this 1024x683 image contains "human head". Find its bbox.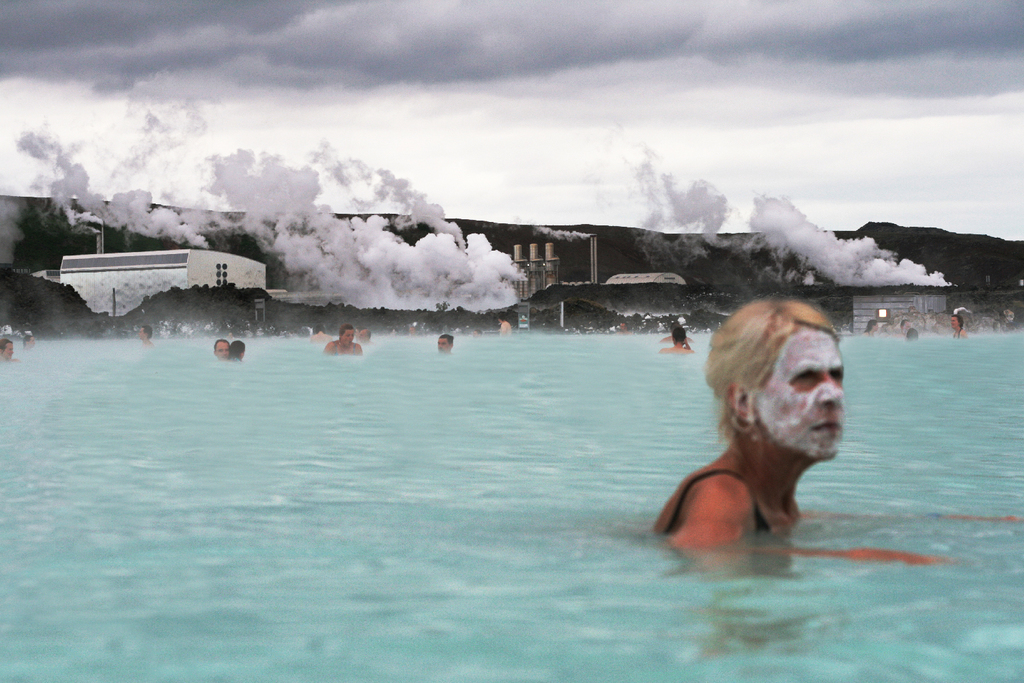
315/324/328/333.
